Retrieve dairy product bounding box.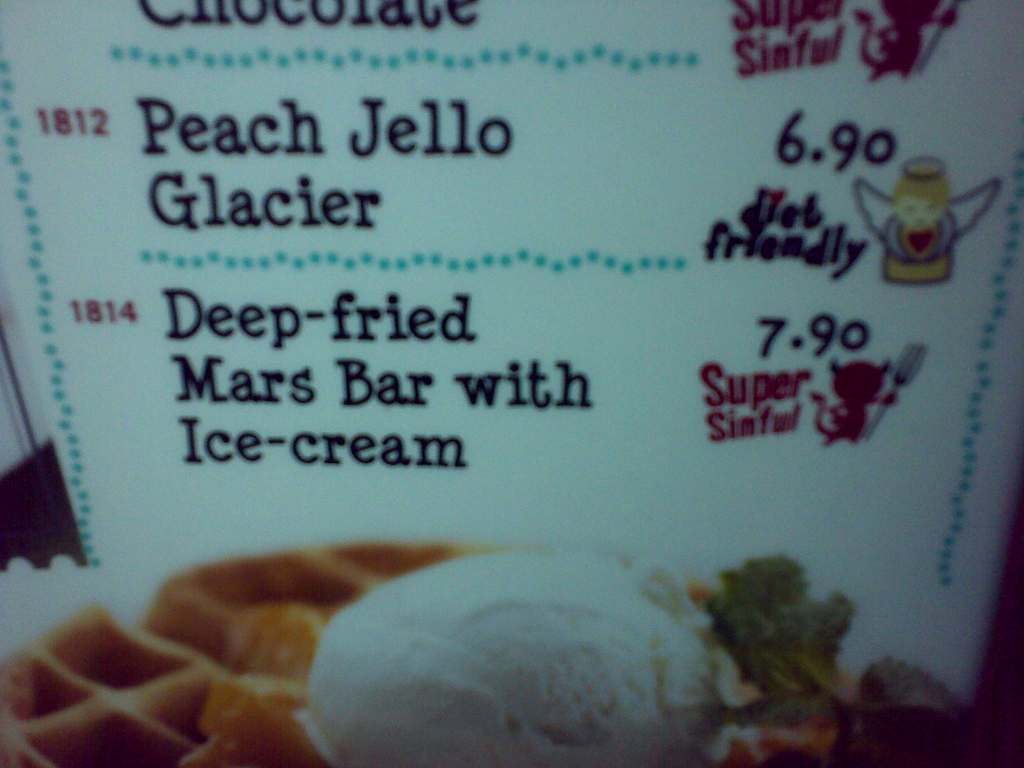
Bounding box: [x1=278, y1=540, x2=764, y2=765].
